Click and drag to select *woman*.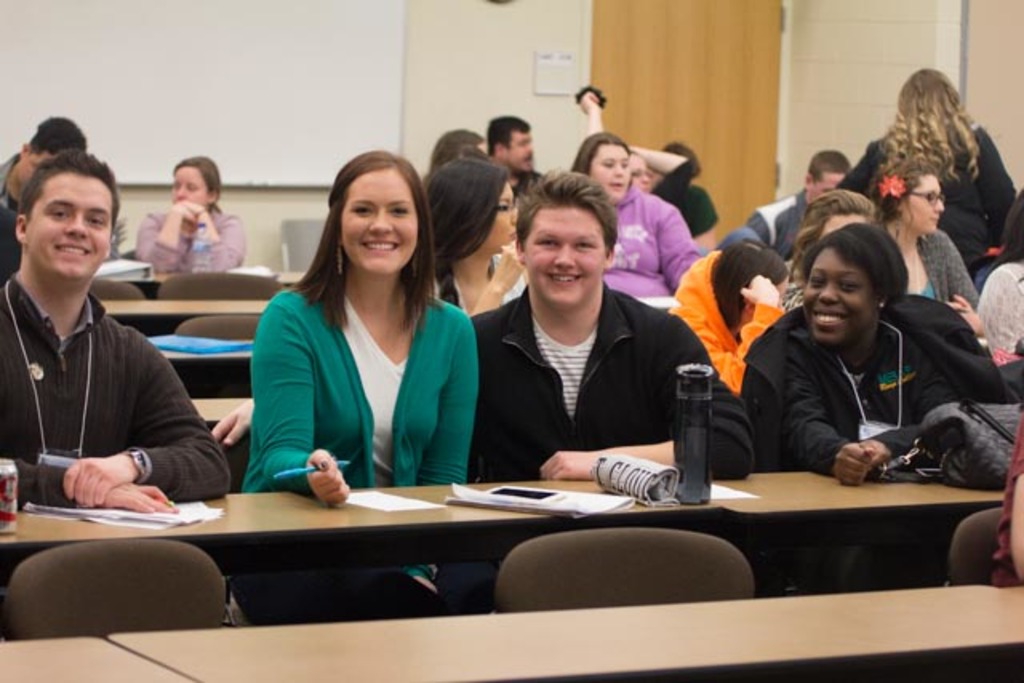
Selection: 739:232:960:488.
